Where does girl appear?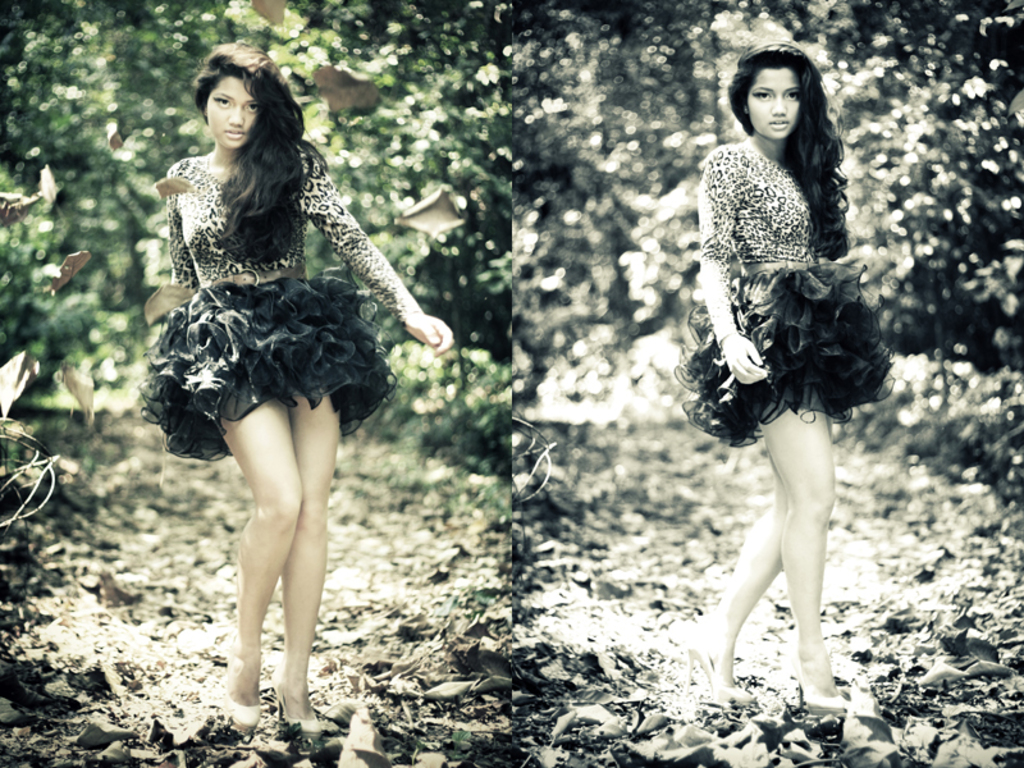
Appears at 668,40,896,712.
